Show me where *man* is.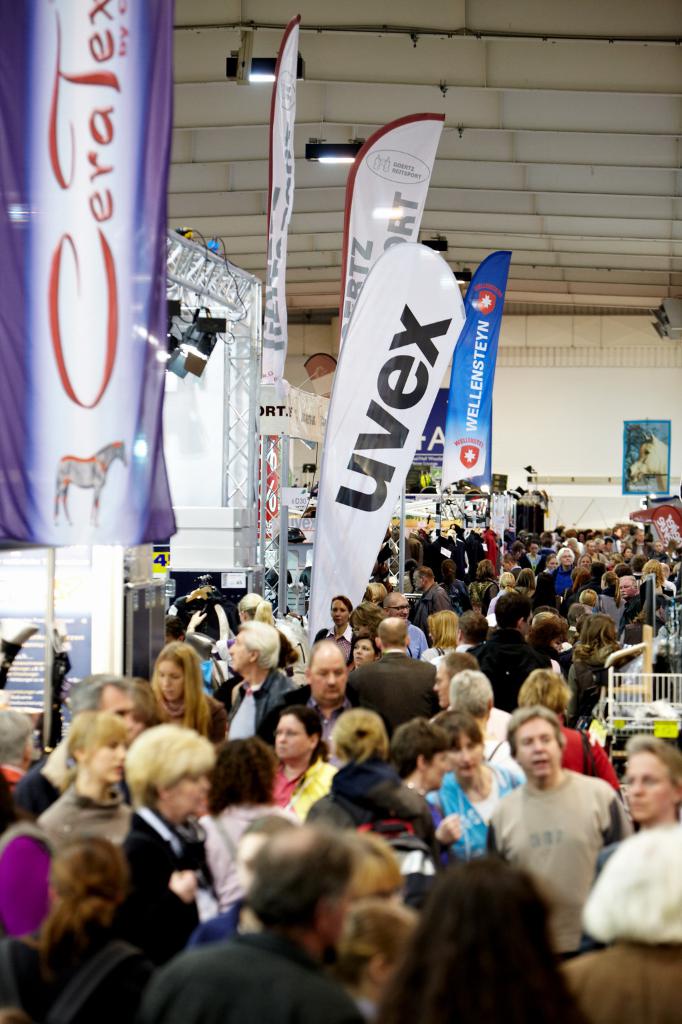
*man* is at bbox=[474, 726, 640, 917].
